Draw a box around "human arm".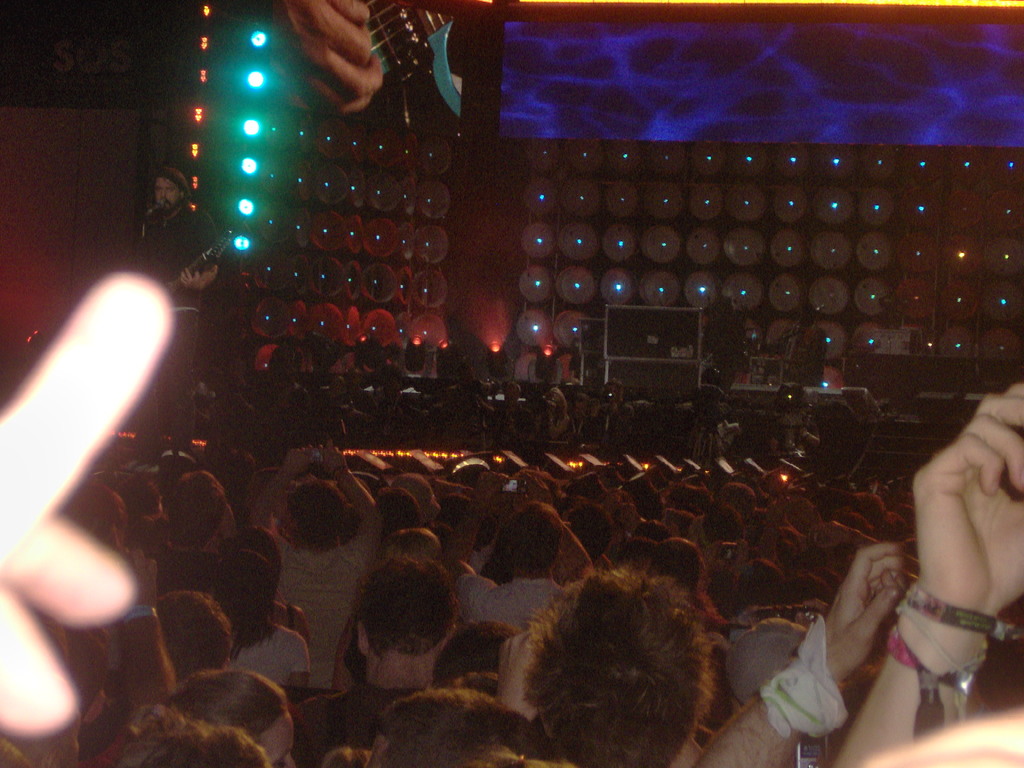
Rect(0, 268, 154, 739).
